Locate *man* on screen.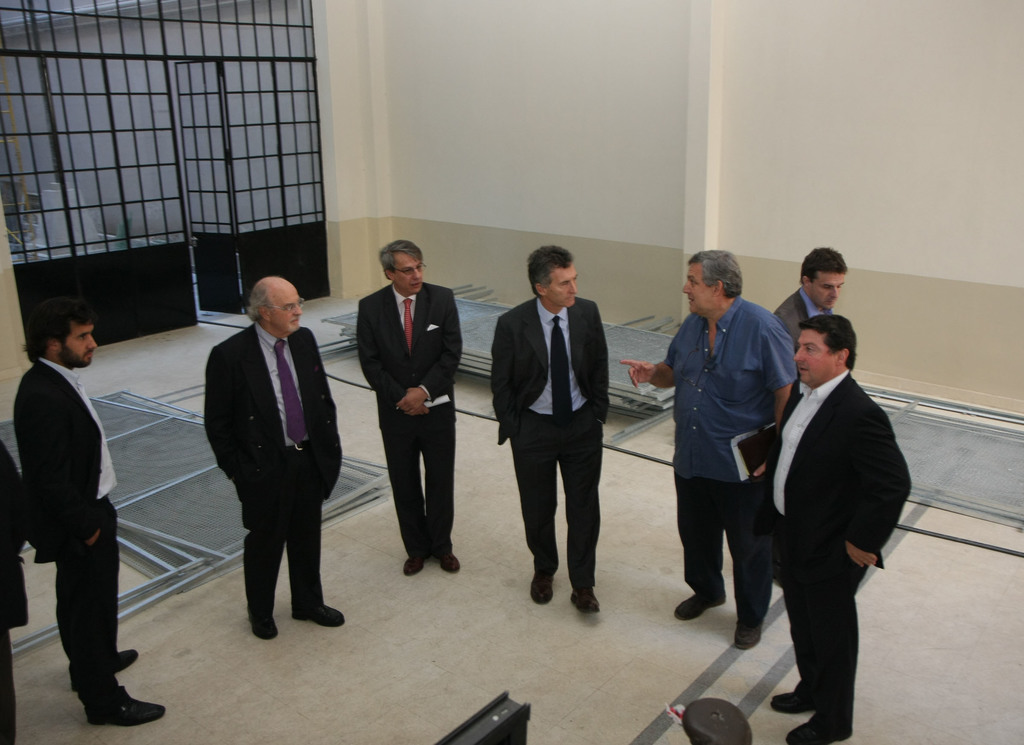
On screen at <region>488, 245, 610, 615</region>.
